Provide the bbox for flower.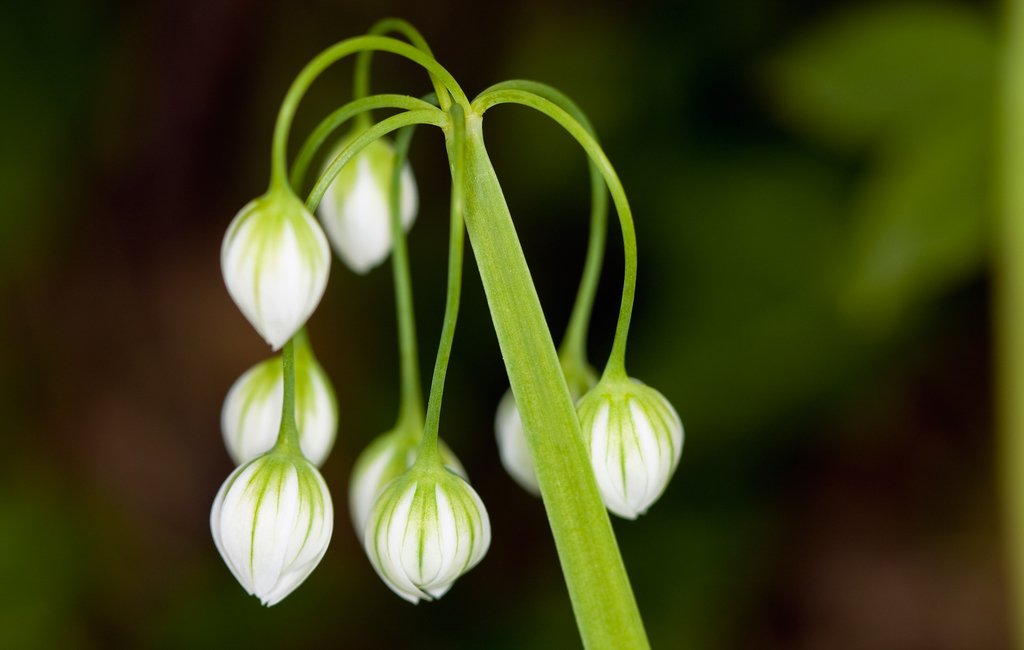
211 442 328 613.
